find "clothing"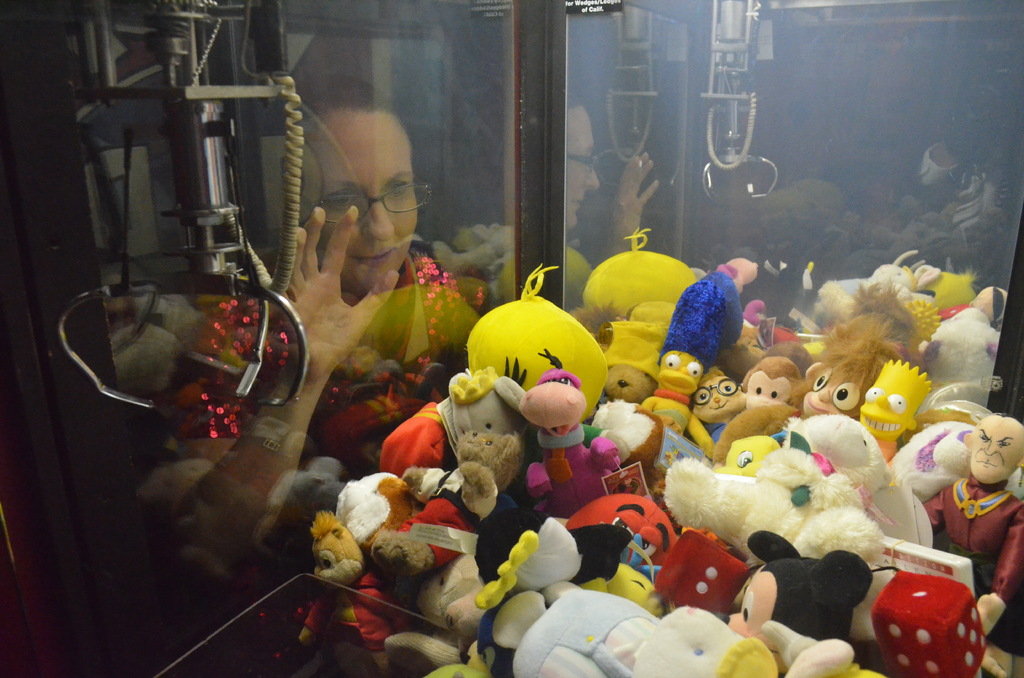
x1=302 y1=572 x2=412 y2=654
